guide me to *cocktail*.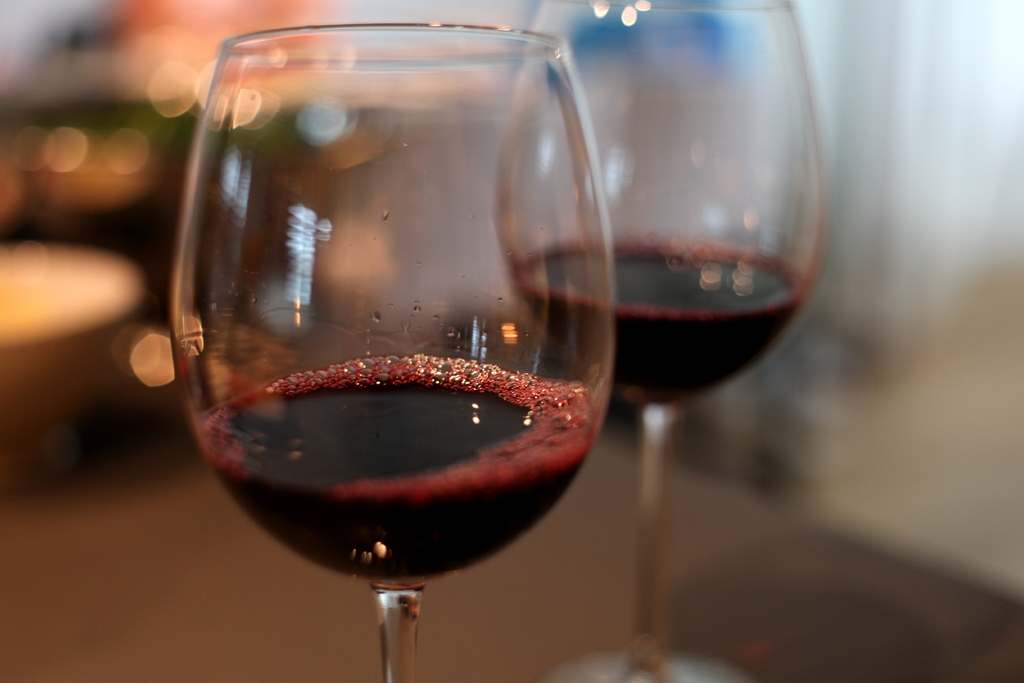
Guidance: left=492, top=0, right=837, bottom=682.
